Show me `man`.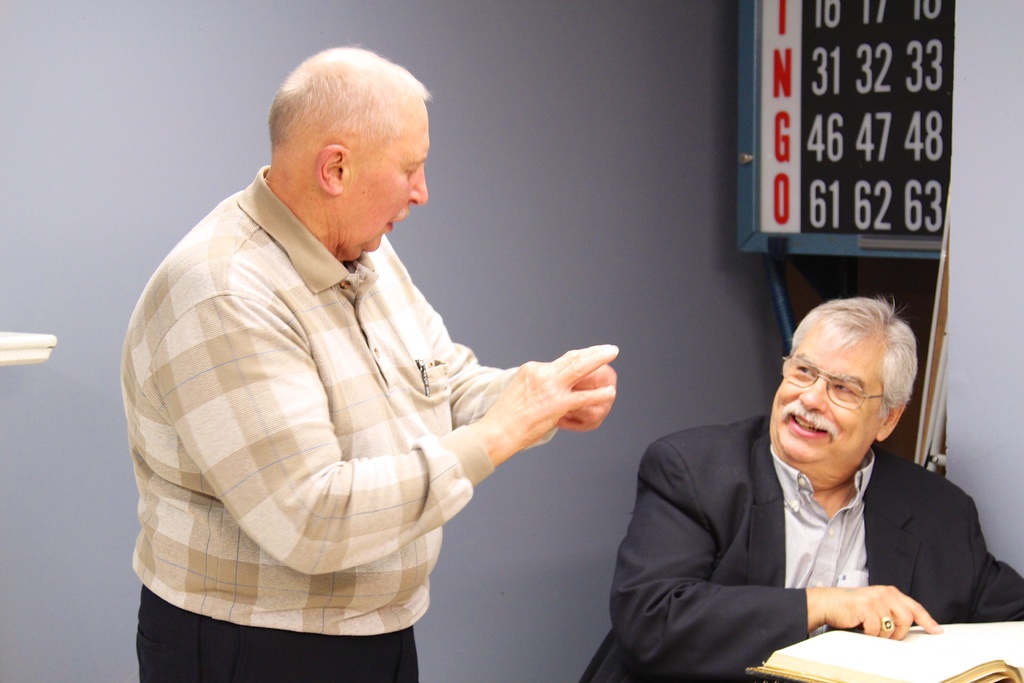
`man` is here: bbox(119, 43, 620, 682).
